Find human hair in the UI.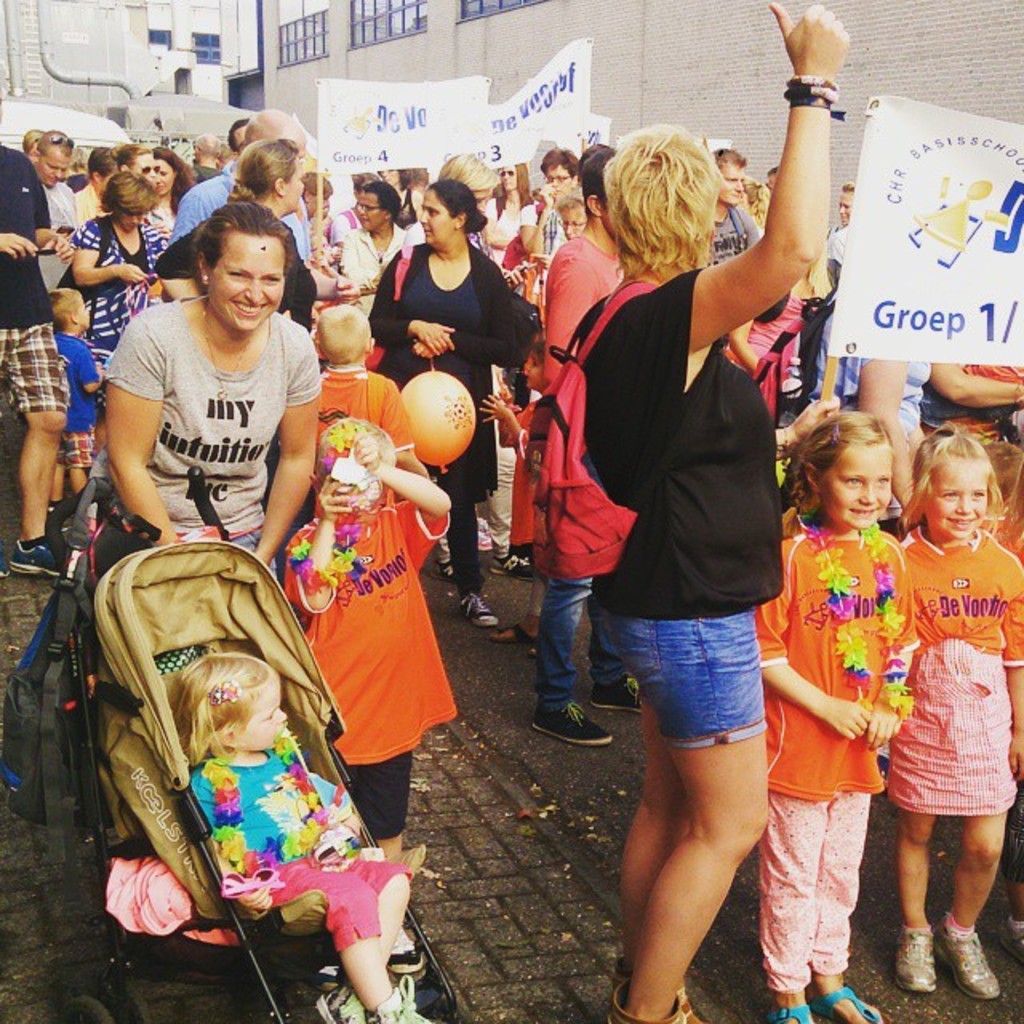
UI element at Rect(717, 146, 744, 178).
